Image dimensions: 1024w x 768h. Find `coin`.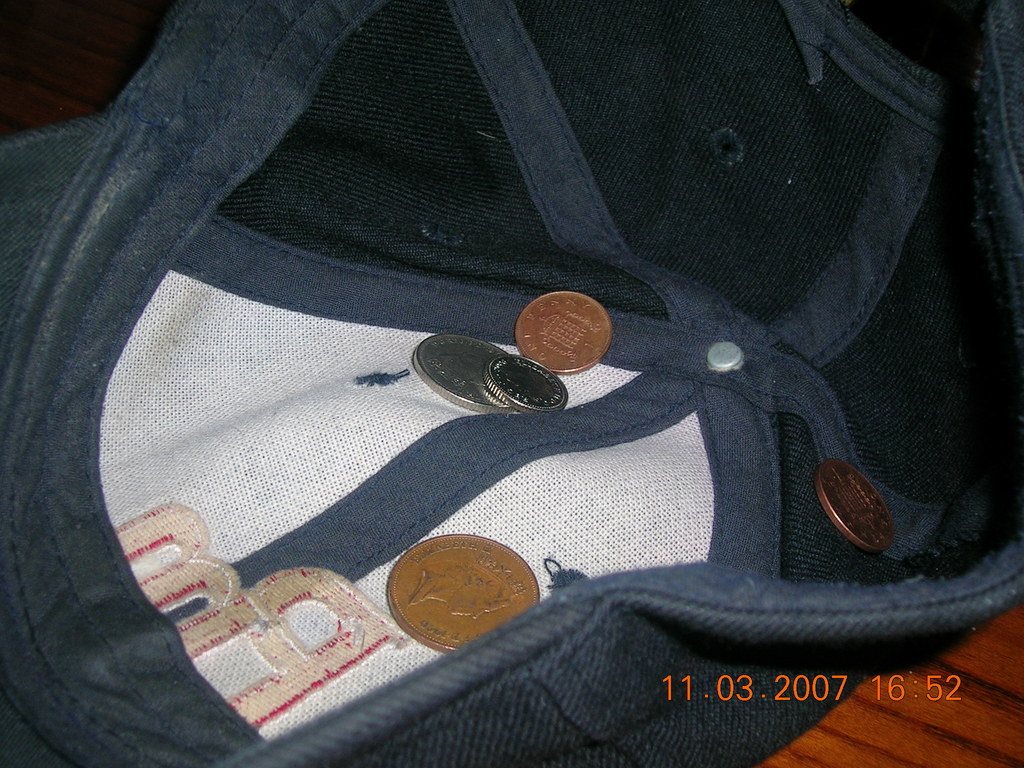
<region>483, 352, 570, 413</region>.
